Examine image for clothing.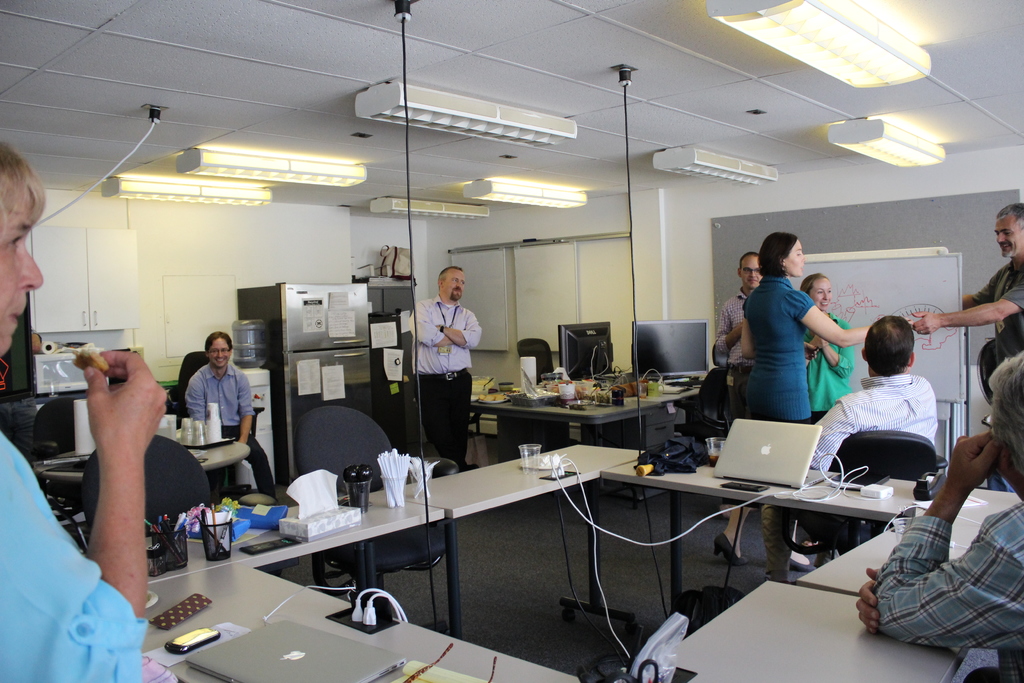
Examination result: [left=736, top=261, right=864, bottom=417].
